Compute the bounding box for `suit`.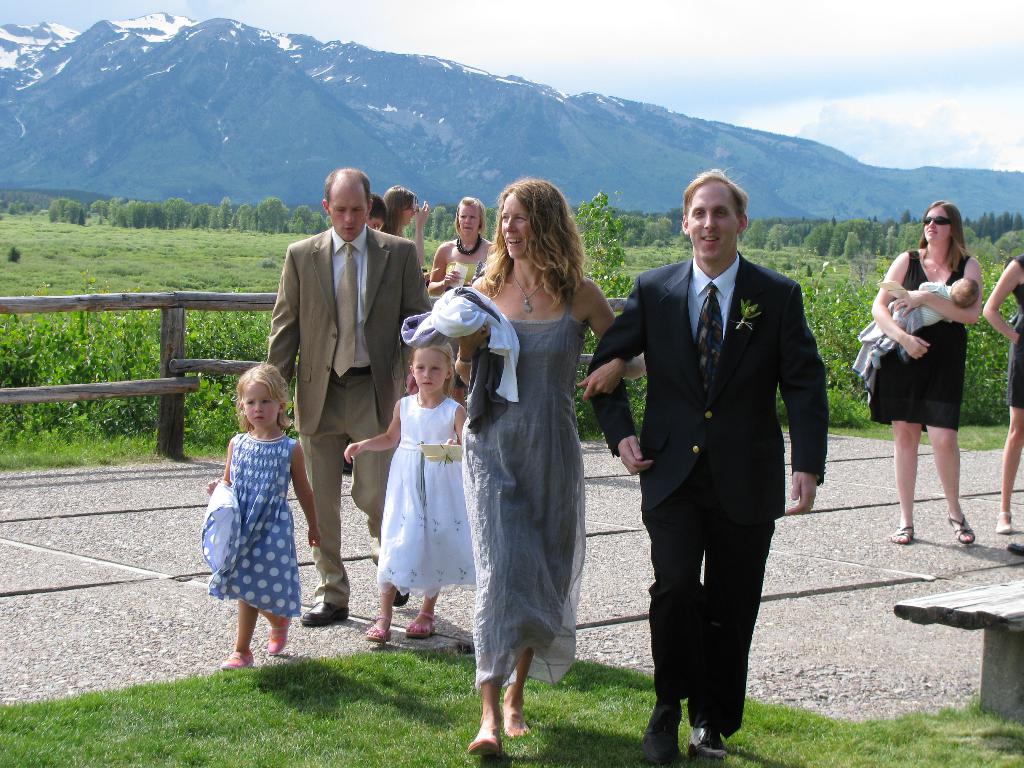
bbox=(587, 253, 831, 724).
